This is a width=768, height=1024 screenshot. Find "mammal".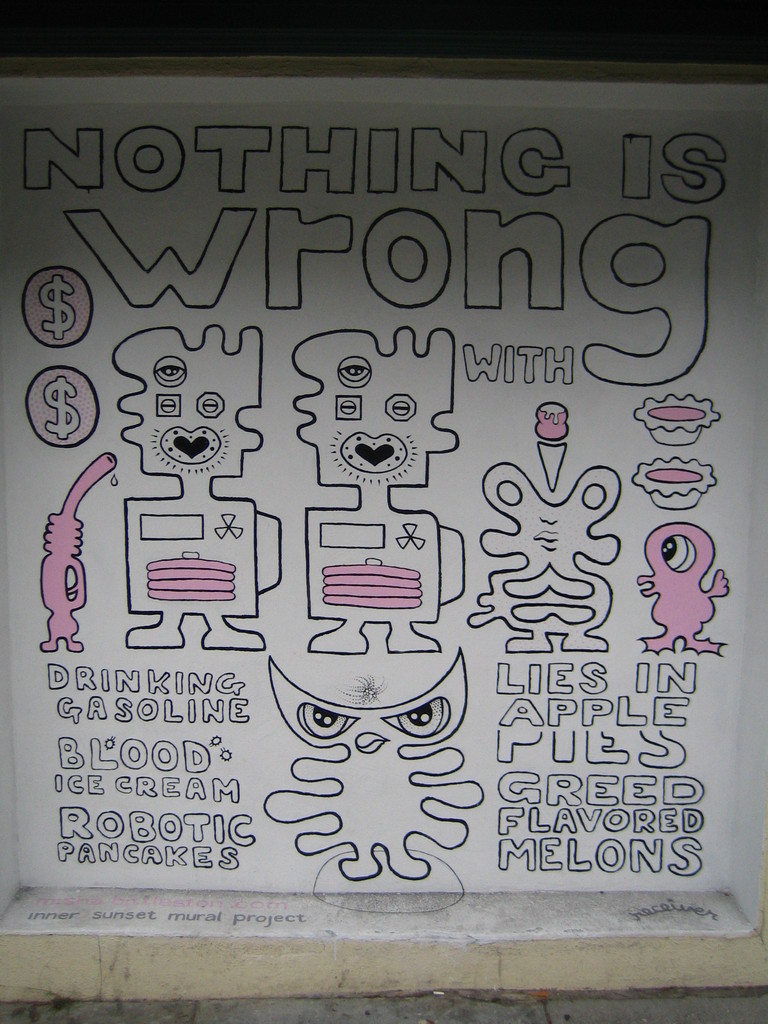
Bounding box: [623,521,728,660].
